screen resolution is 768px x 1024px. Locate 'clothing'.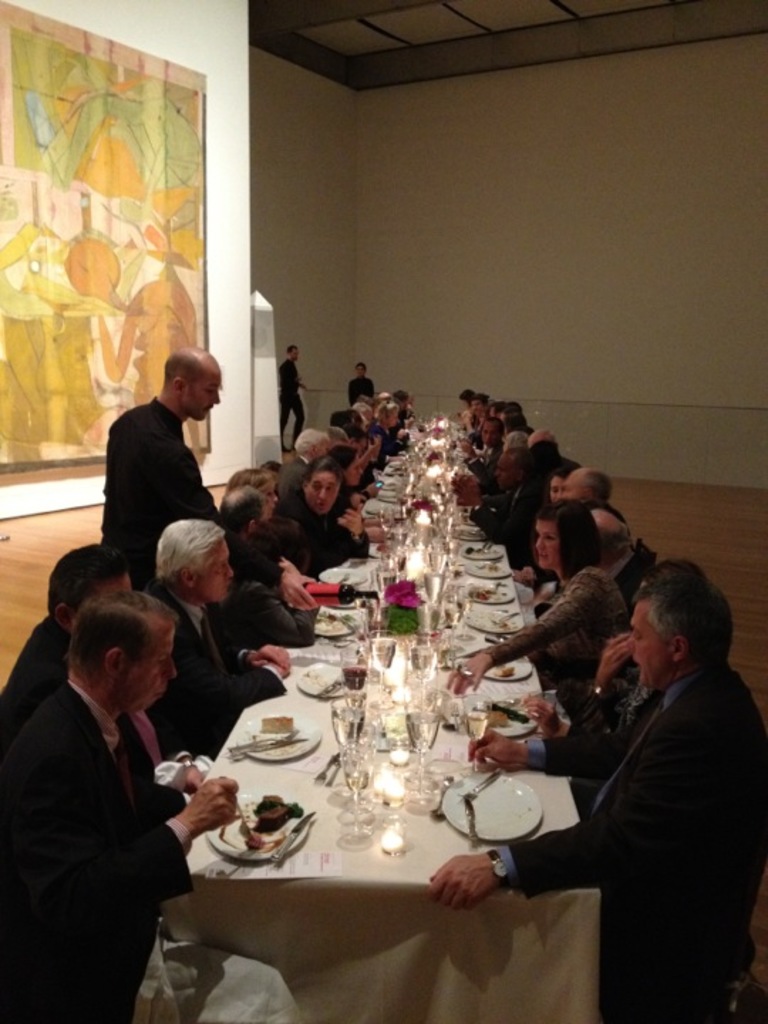
Rect(338, 364, 378, 408).
